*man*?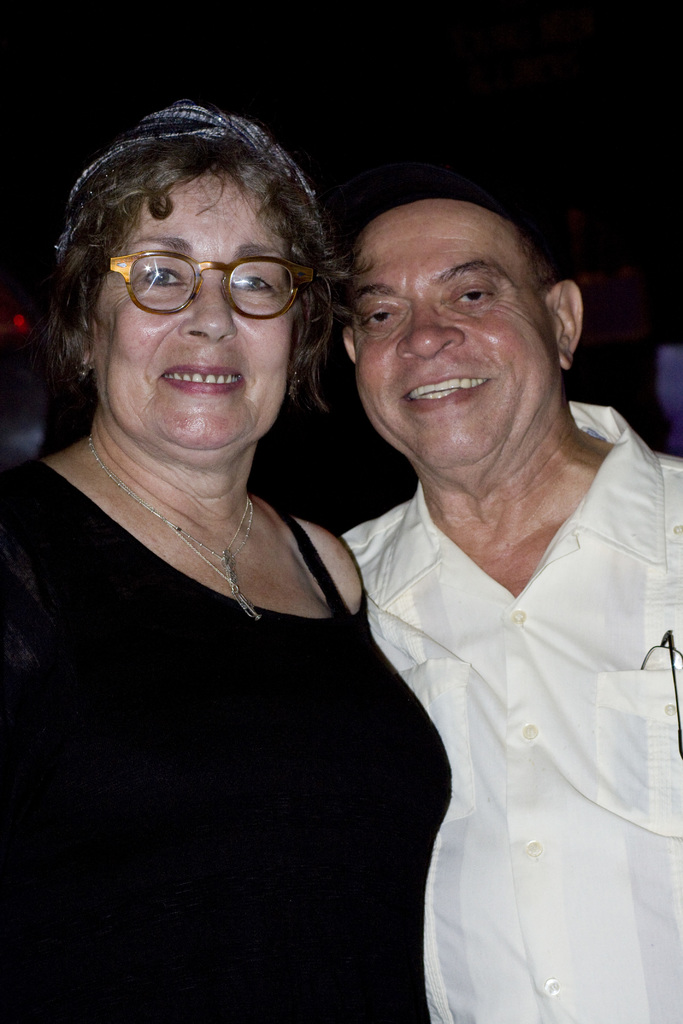
bbox(342, 181, 682, 1023)
